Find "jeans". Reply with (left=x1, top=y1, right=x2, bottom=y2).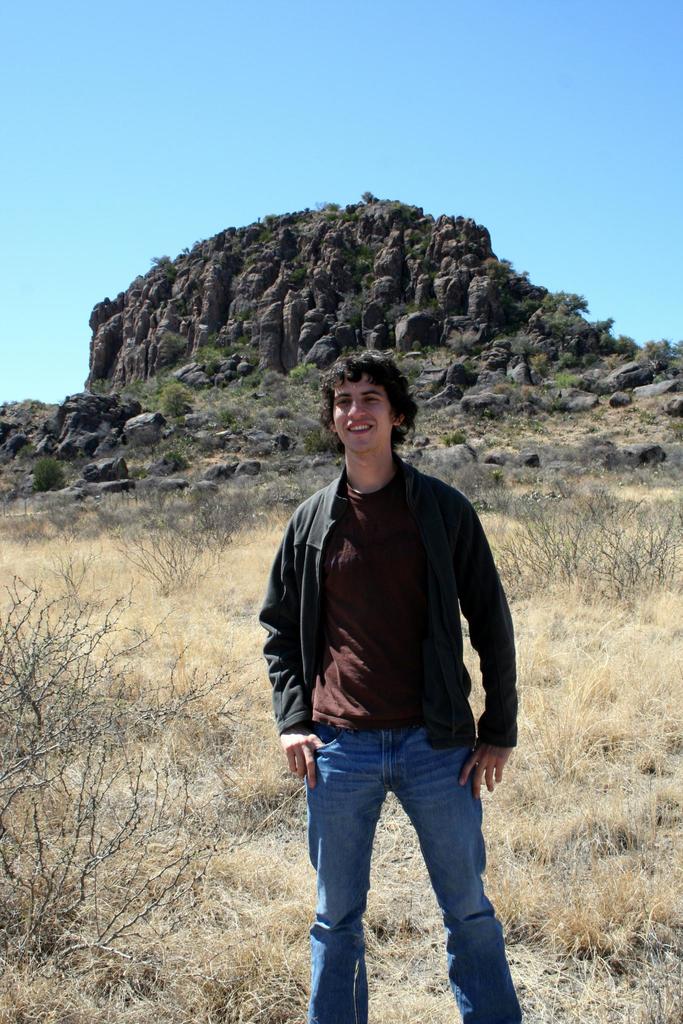
(left=291, top=728, right=516, bottom=1002).
